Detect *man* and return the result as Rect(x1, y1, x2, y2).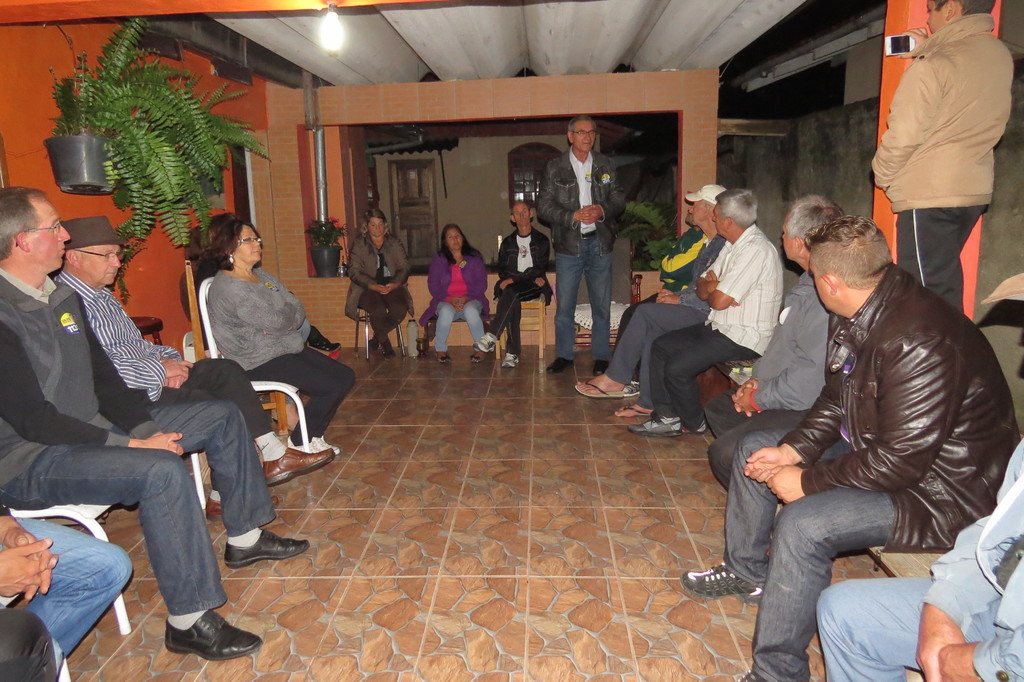
Rect(344, 207, 416, 355).
